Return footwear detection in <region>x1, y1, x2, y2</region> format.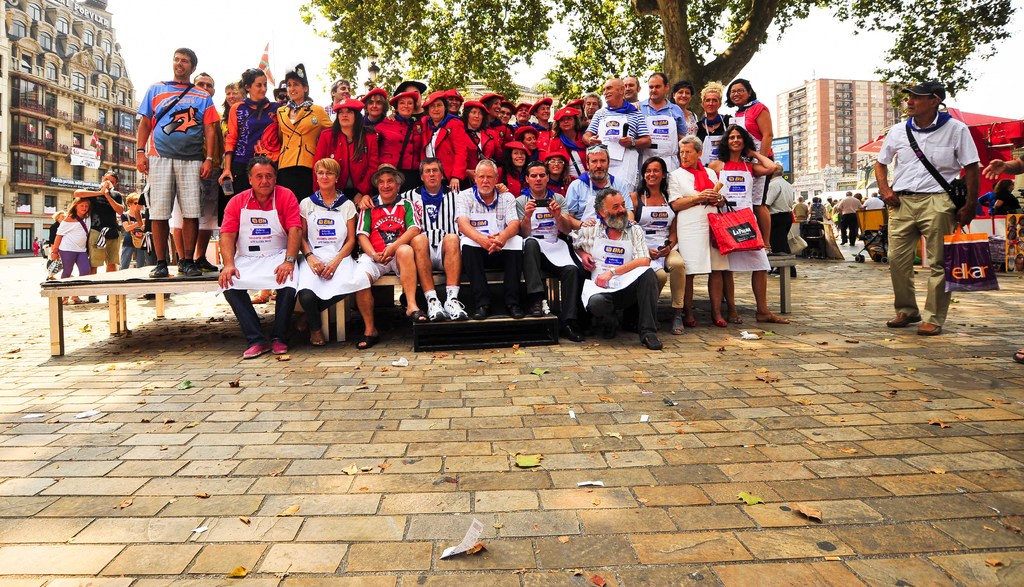
<region>164, 296, 170, 301</region>.
